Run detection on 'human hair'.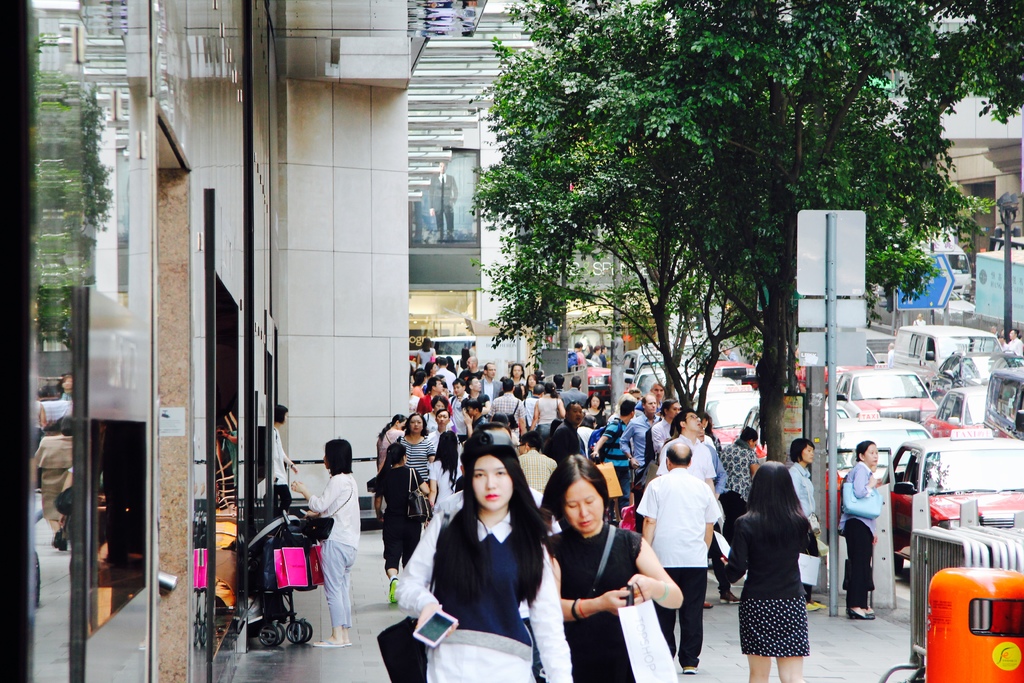
Result: pyautogui.locateOnScreen(615, 404, 639, 414).
